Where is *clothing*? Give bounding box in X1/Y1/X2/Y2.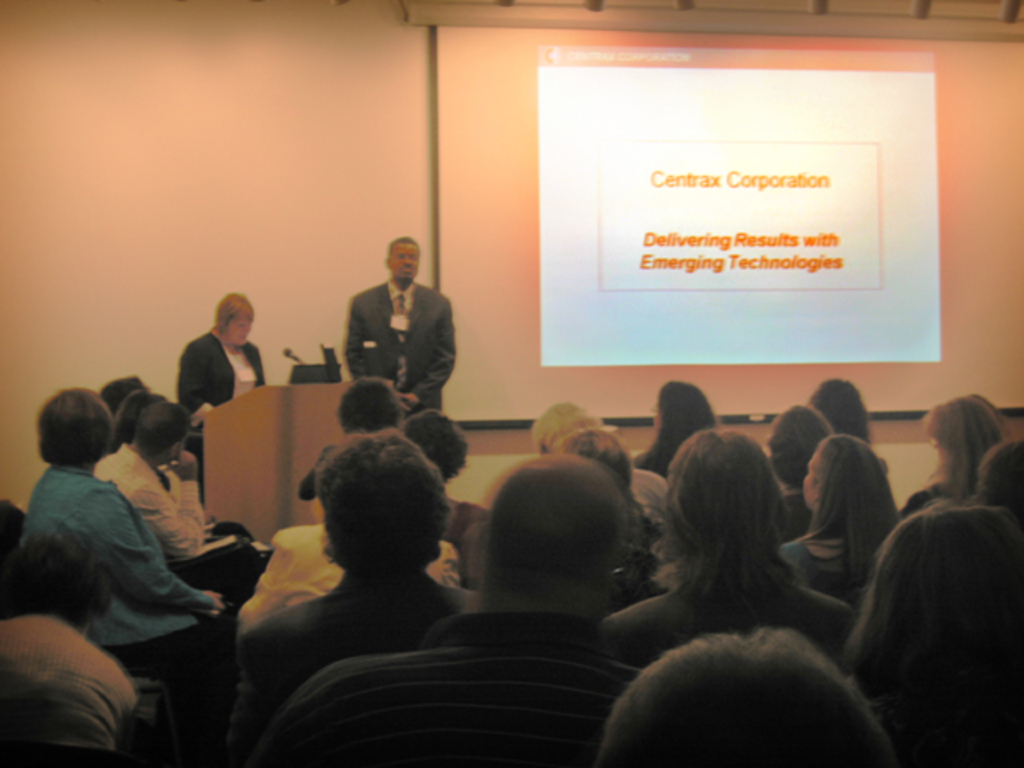
592/568/848/667.
